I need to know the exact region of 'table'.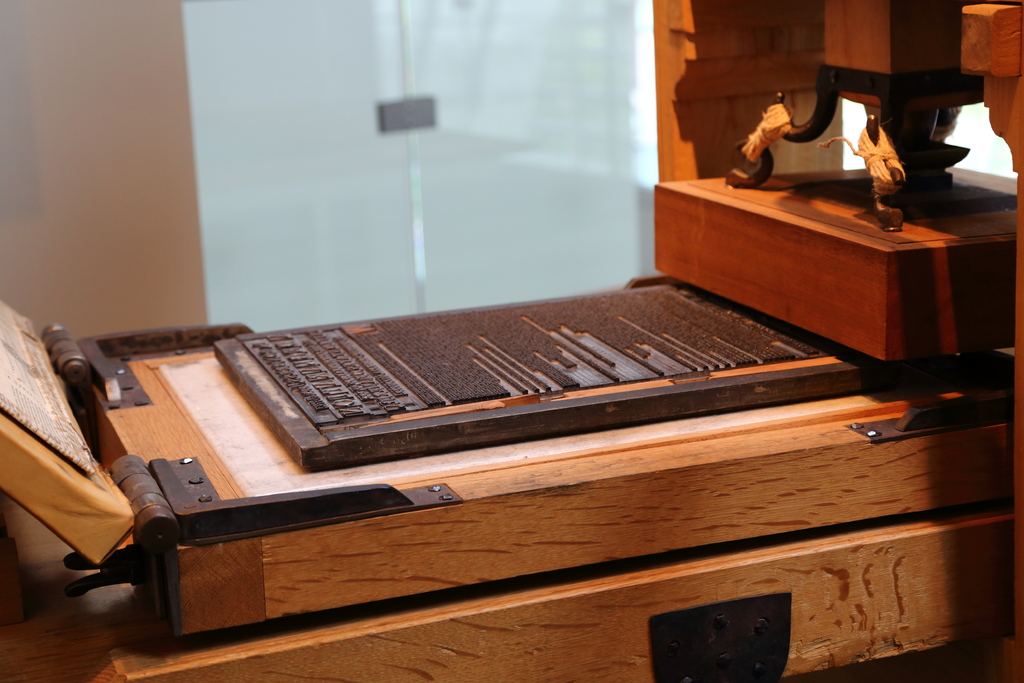
Region: (left=658, top=129, right=1009, bottom=387).
